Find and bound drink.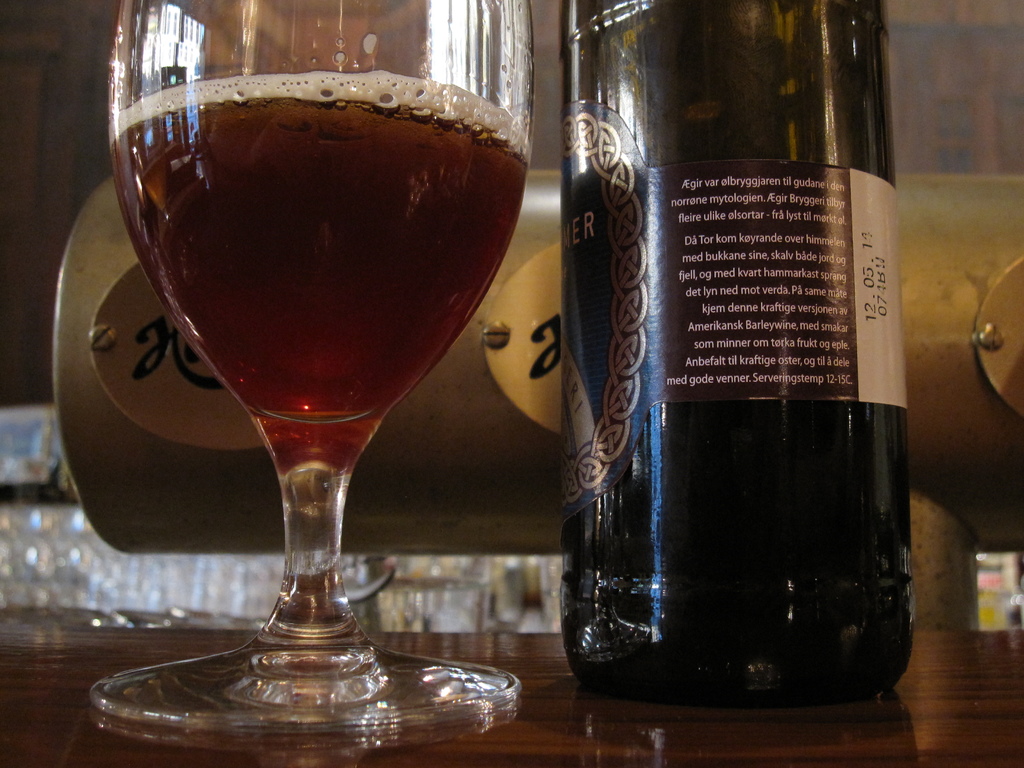
Bound: bbox=[557, 0, 915, 696].
